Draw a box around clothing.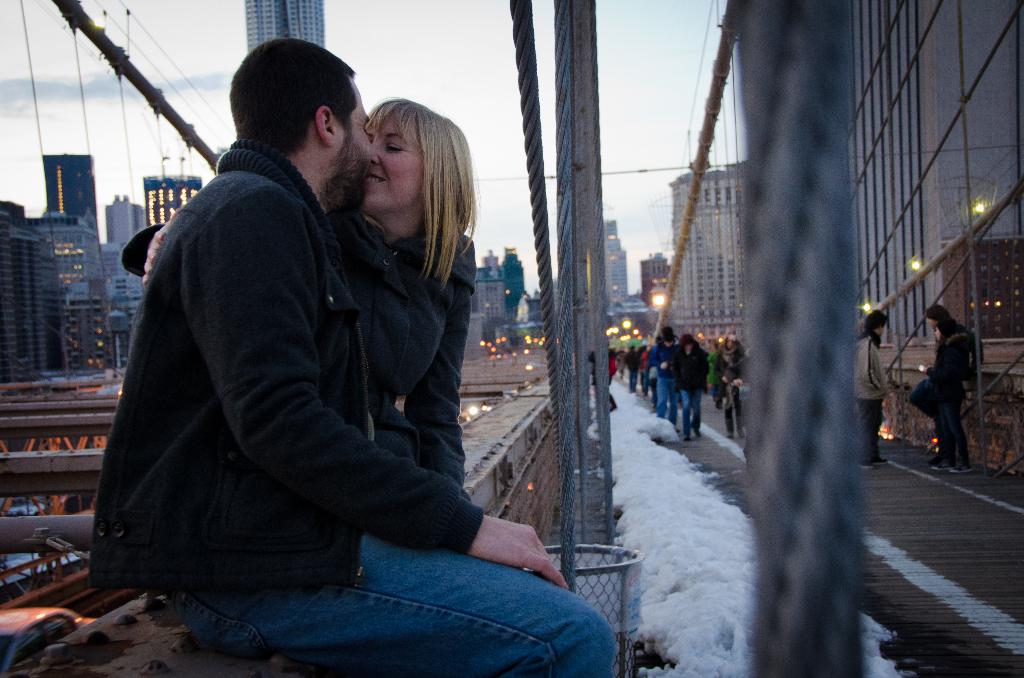
box=[183, 535, 612, 677].
